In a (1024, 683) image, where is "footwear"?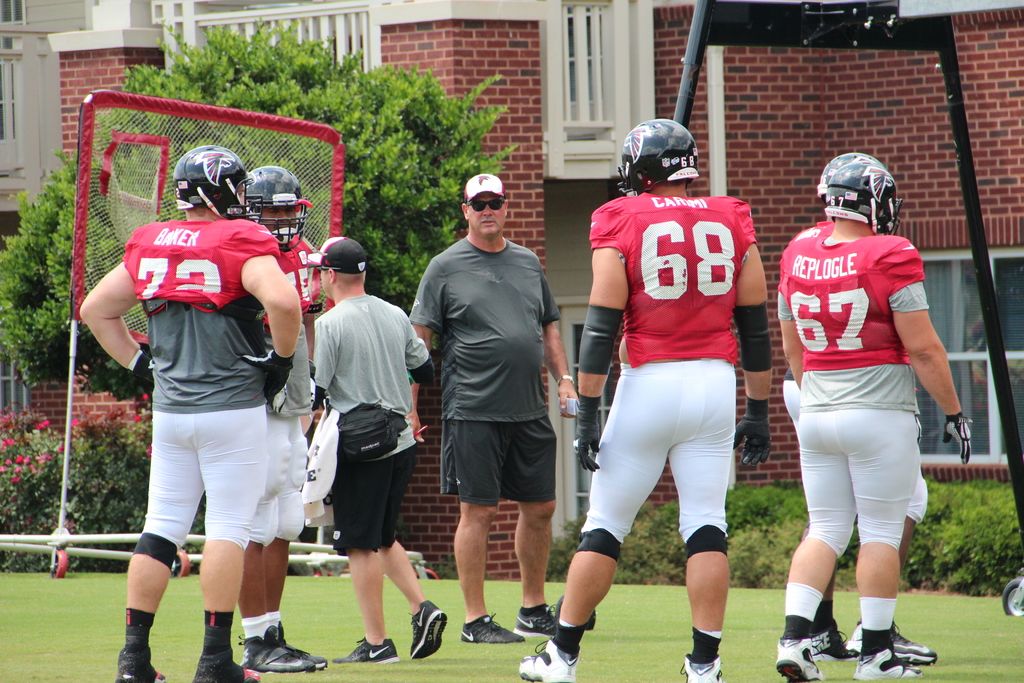
(111,646,166,682).
